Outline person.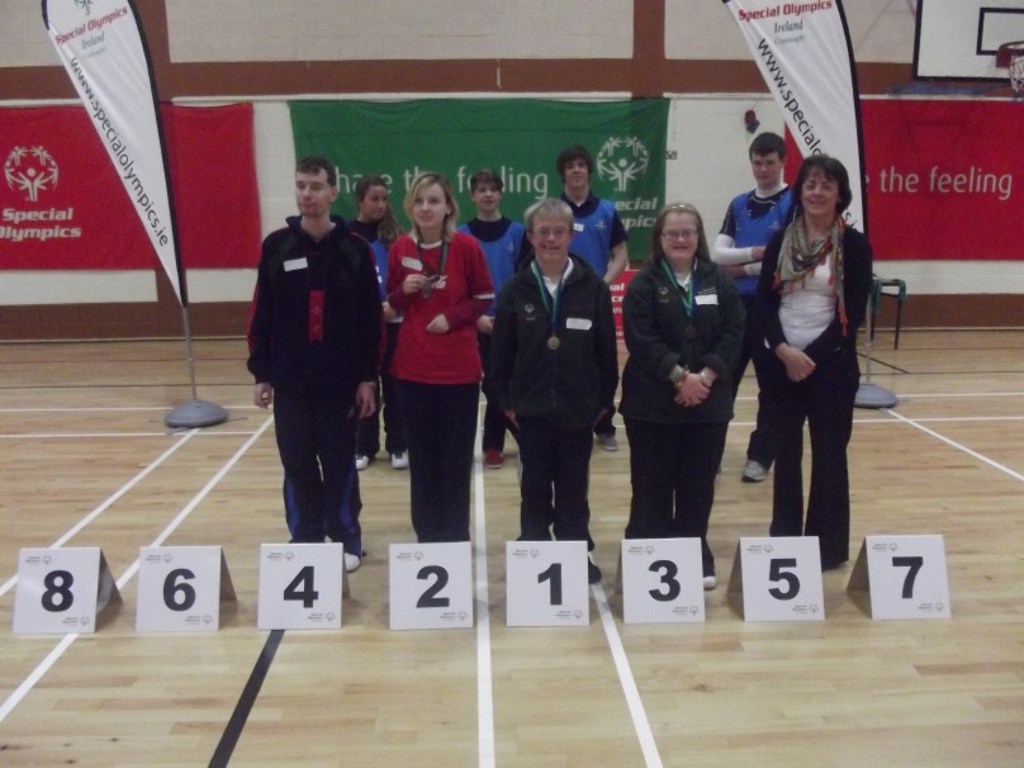
Outline: locate(376, 174, 490, 535).
